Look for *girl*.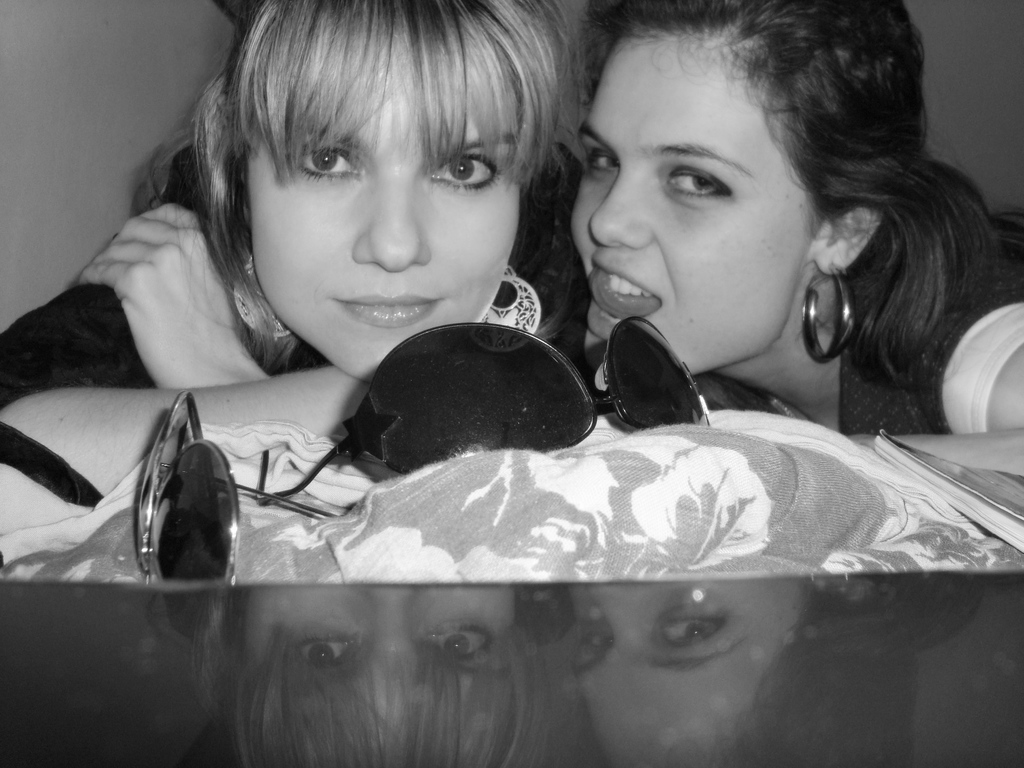
Found: bbox(573, 0, 1023, 438).
